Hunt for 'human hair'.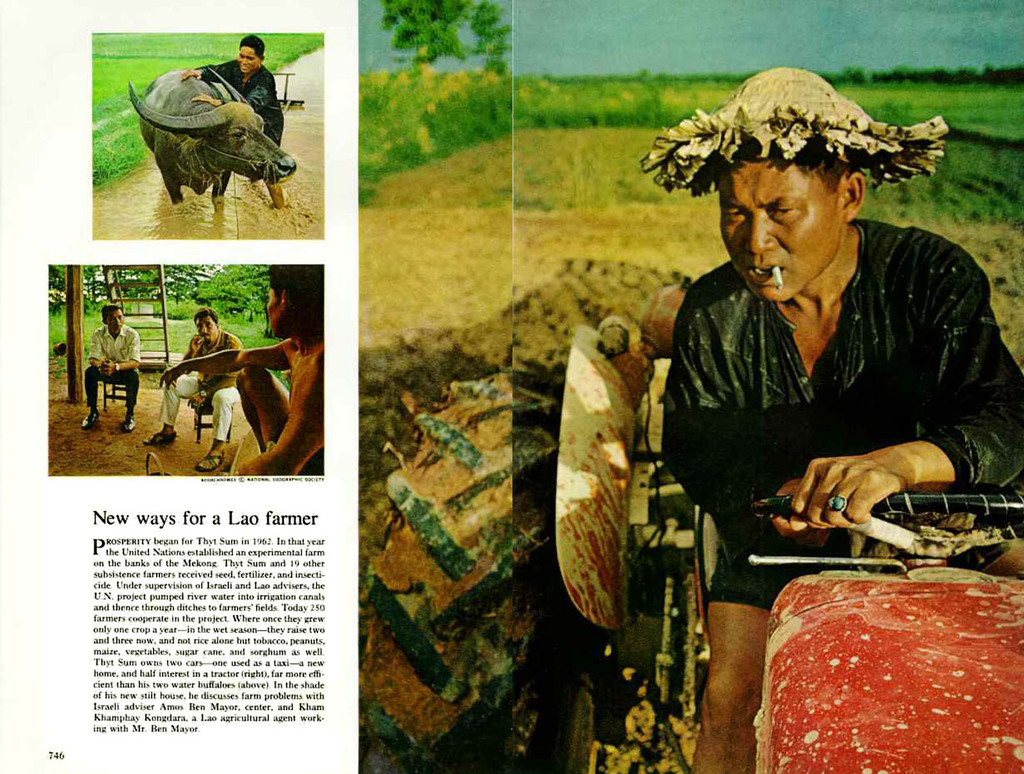
Hunted down at locate(267, 262, 323, 307).
